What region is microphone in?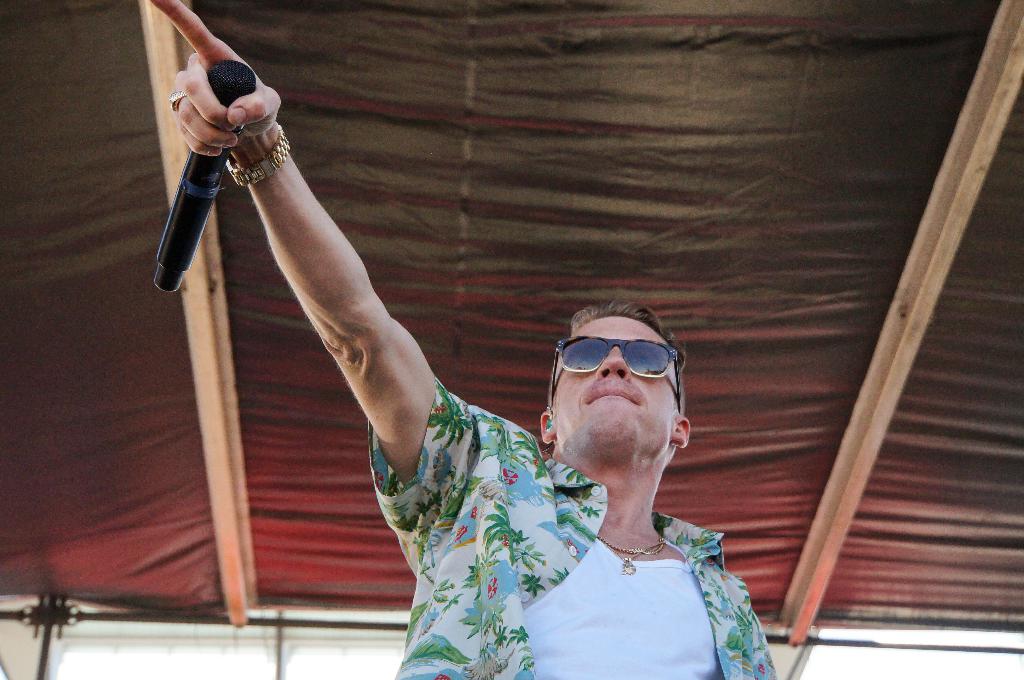
<box>144,49,264,272</box>.
